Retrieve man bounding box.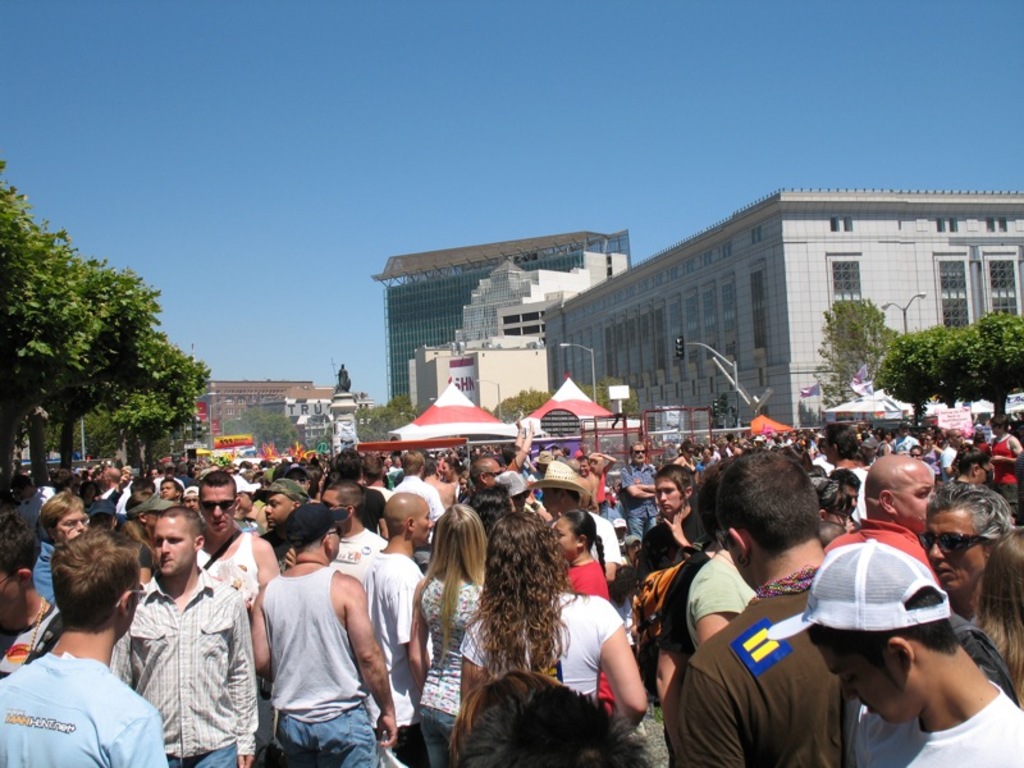
Bounding box: crop(914, 481, 1023, 630).
